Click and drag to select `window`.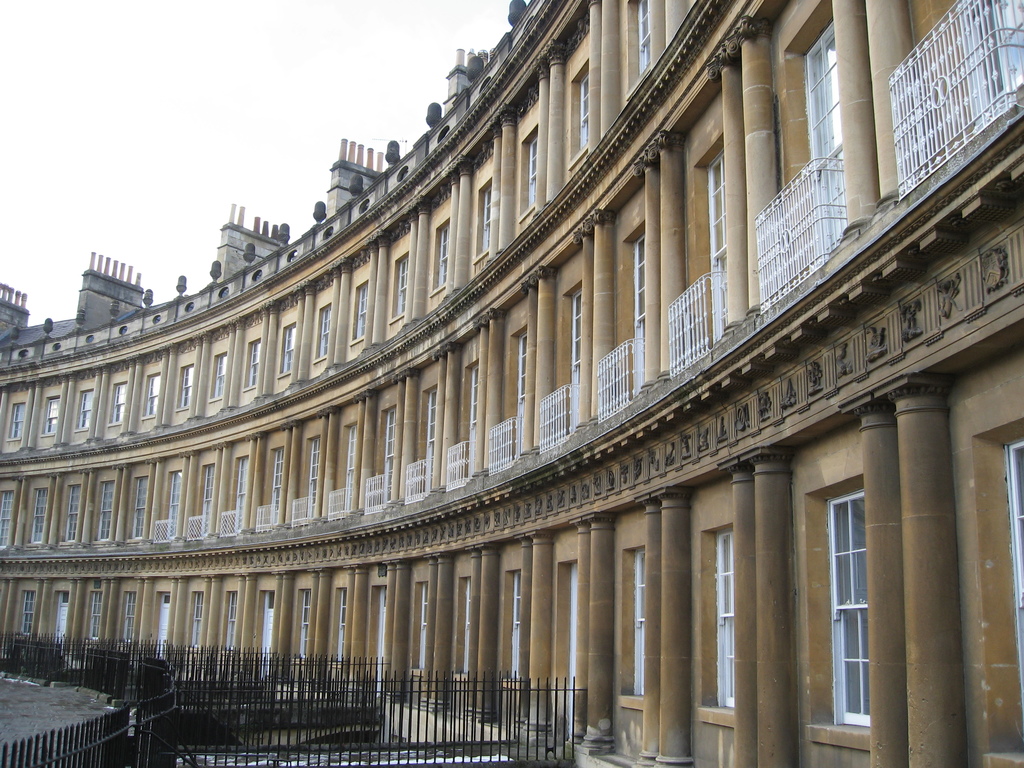
Selection: select_region(316, 305, 329, 362).
